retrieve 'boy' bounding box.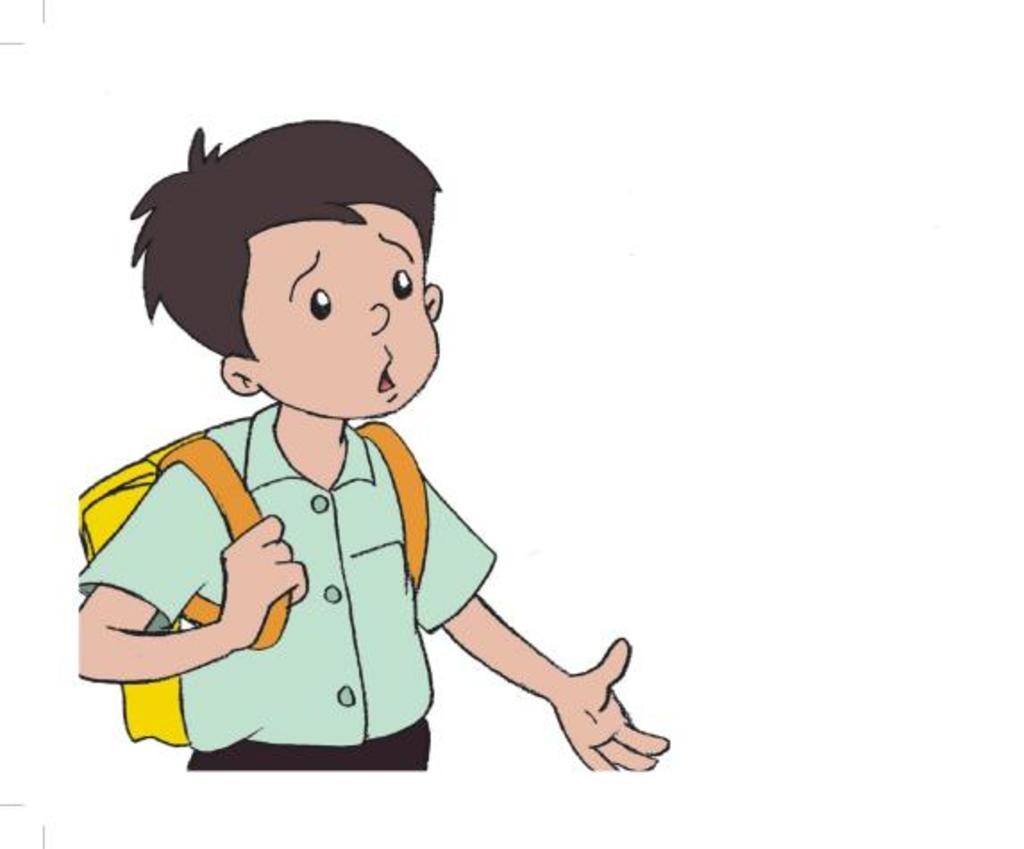
Bounding box: 91:80:688:803.
